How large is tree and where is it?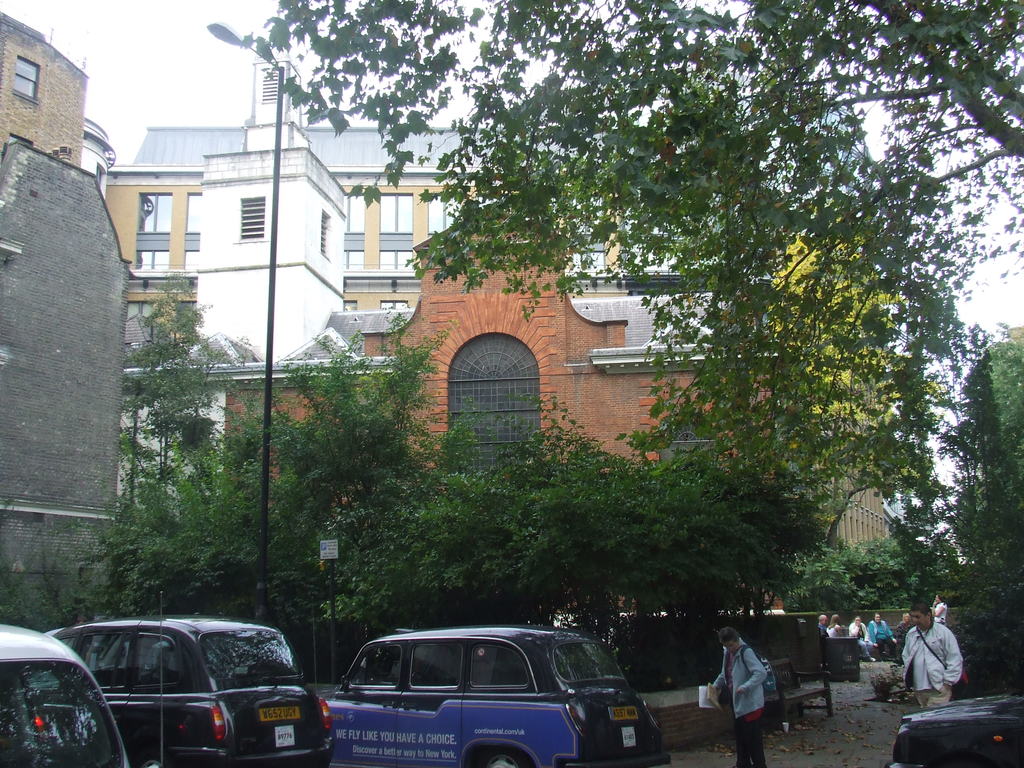
Bounding box: <box>207,307,452,553</box>.
